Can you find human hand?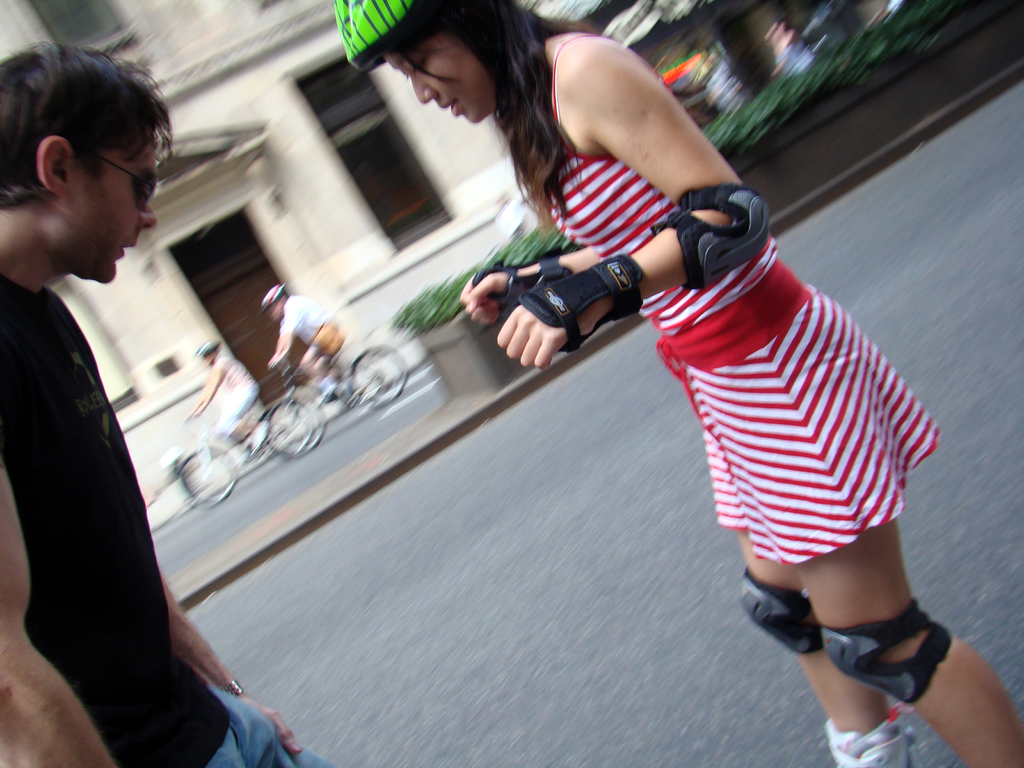
Yes, bounding box: x1=457 y1=266 x2=516 y2=331.
